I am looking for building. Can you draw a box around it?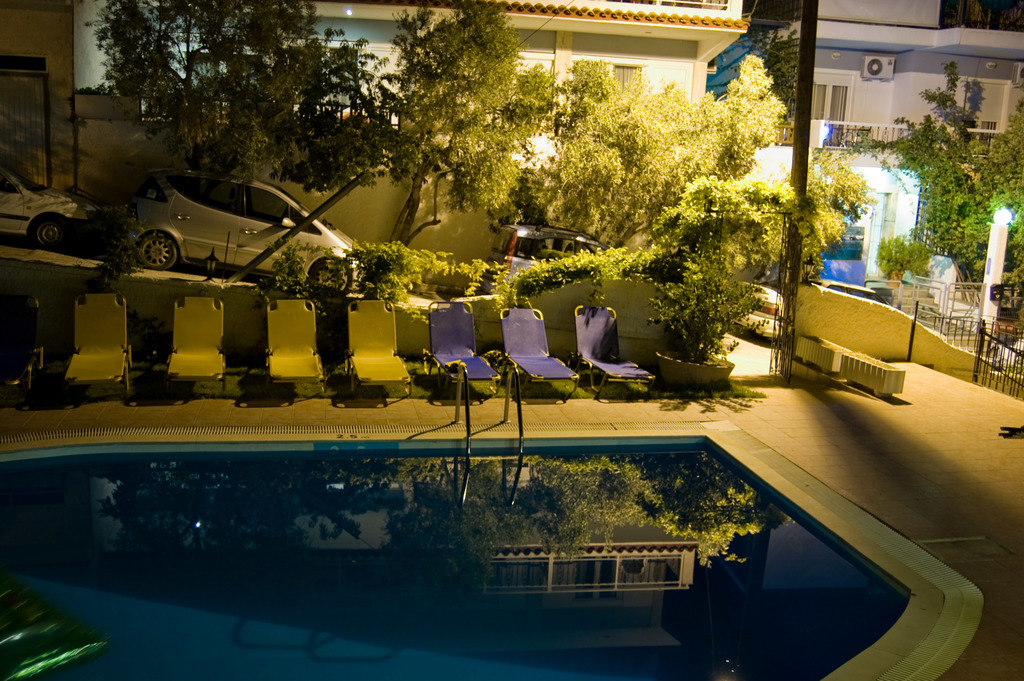
Sure, the bounding box is box=[0, 0, 1023, 384].
